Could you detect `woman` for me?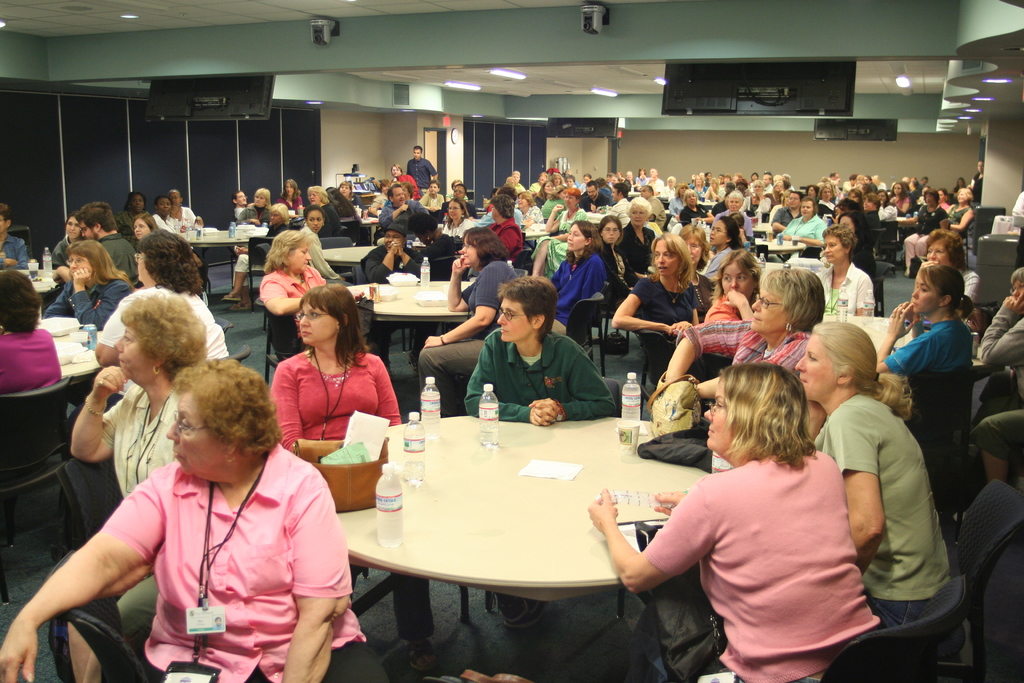
Detection result: [left=664, top=180, right=690, bottom=234].
